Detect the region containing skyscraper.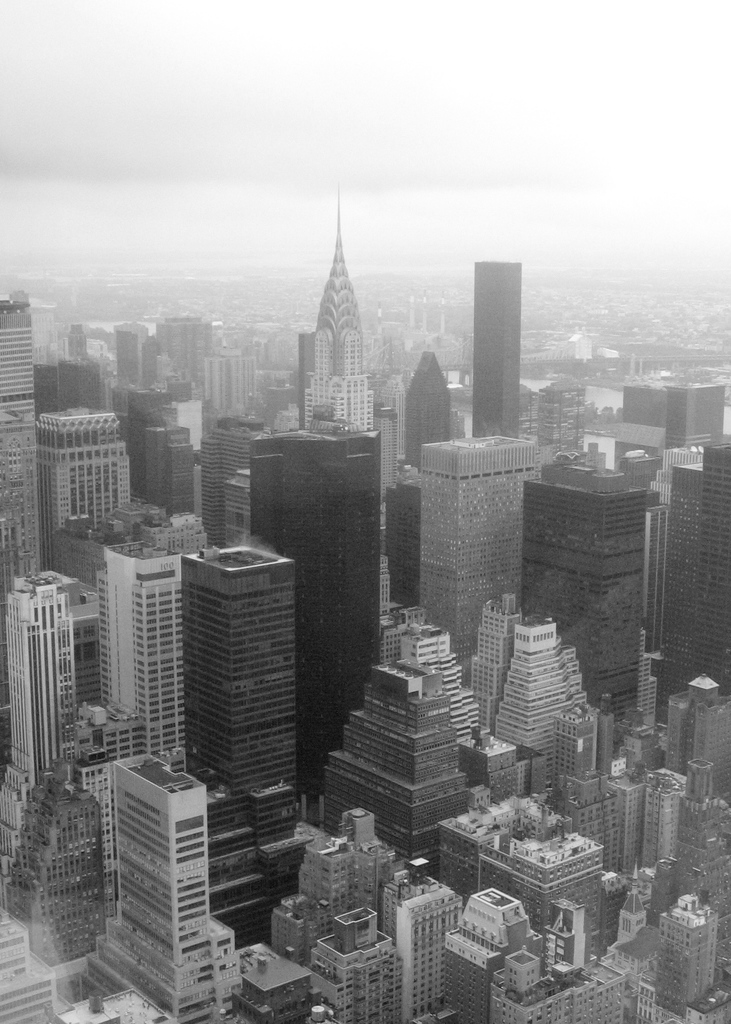
144,417,193,533.
